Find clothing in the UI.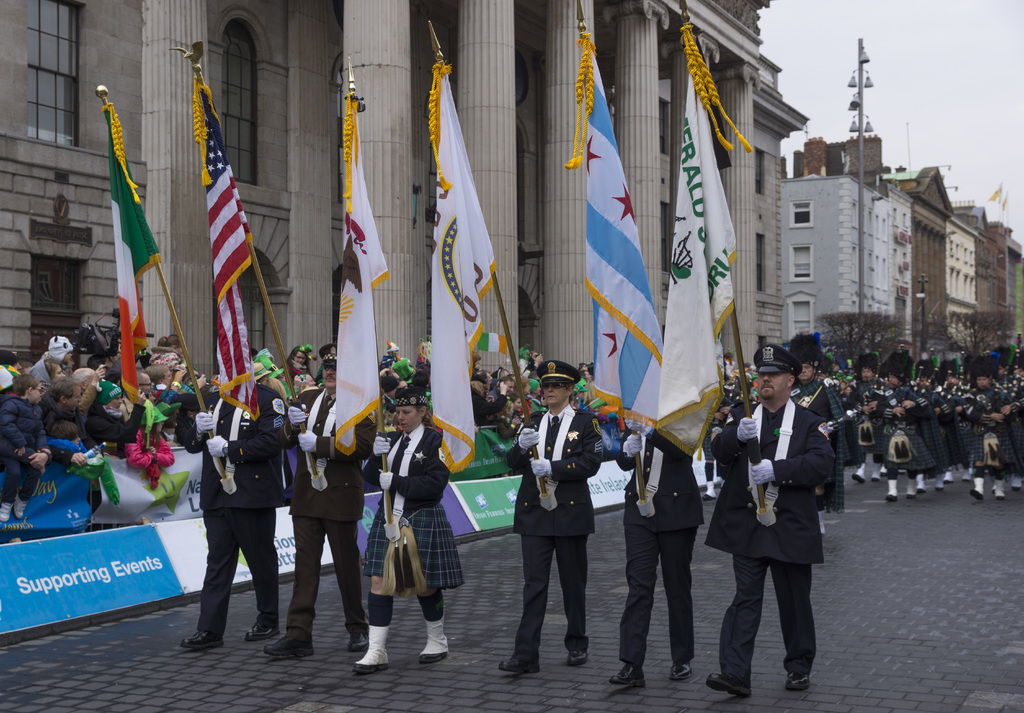
UI element at select_region(713, 361, 842, 664).
